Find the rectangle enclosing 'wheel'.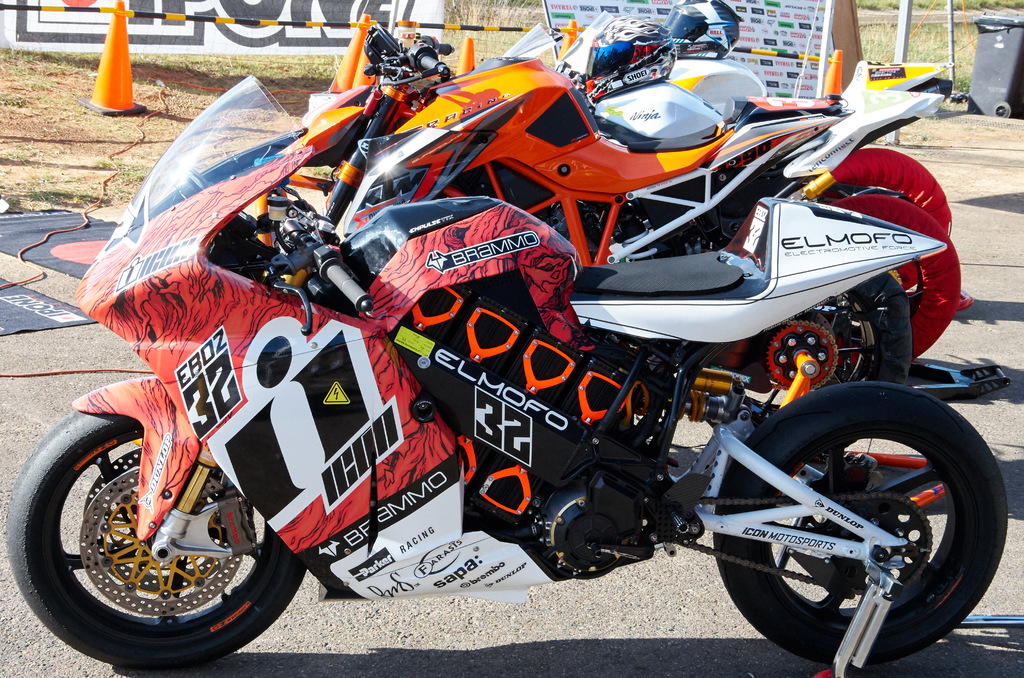
pyautogui.locateOnScreen(709, 376, 1013, 667).
